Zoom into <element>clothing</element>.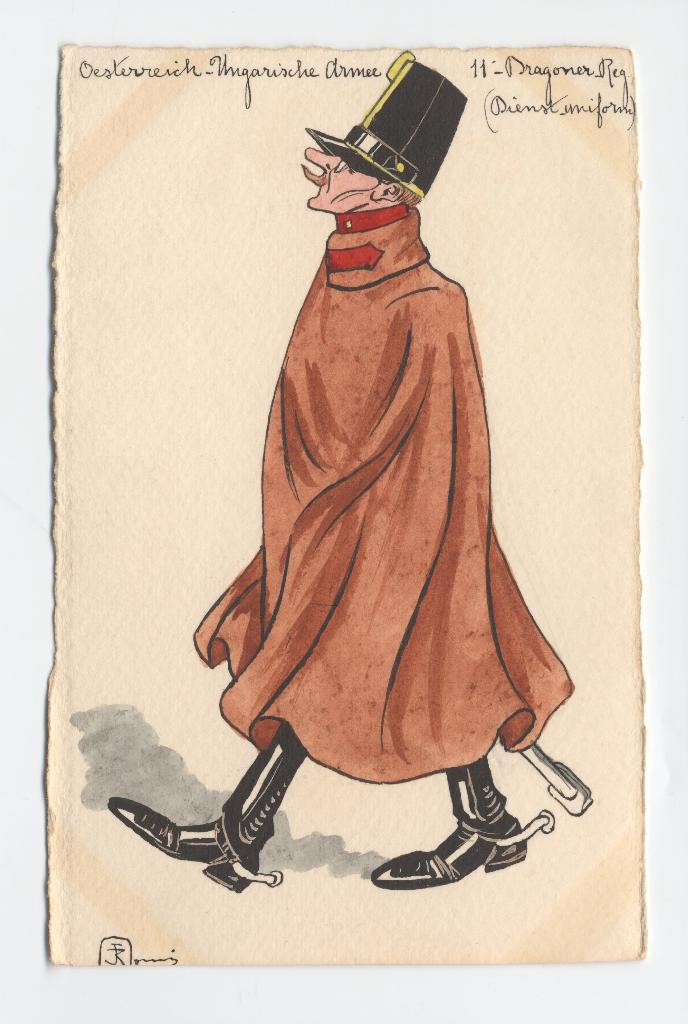
Zoom target: <bbox>222, 164, 563, 767</bbox>.
